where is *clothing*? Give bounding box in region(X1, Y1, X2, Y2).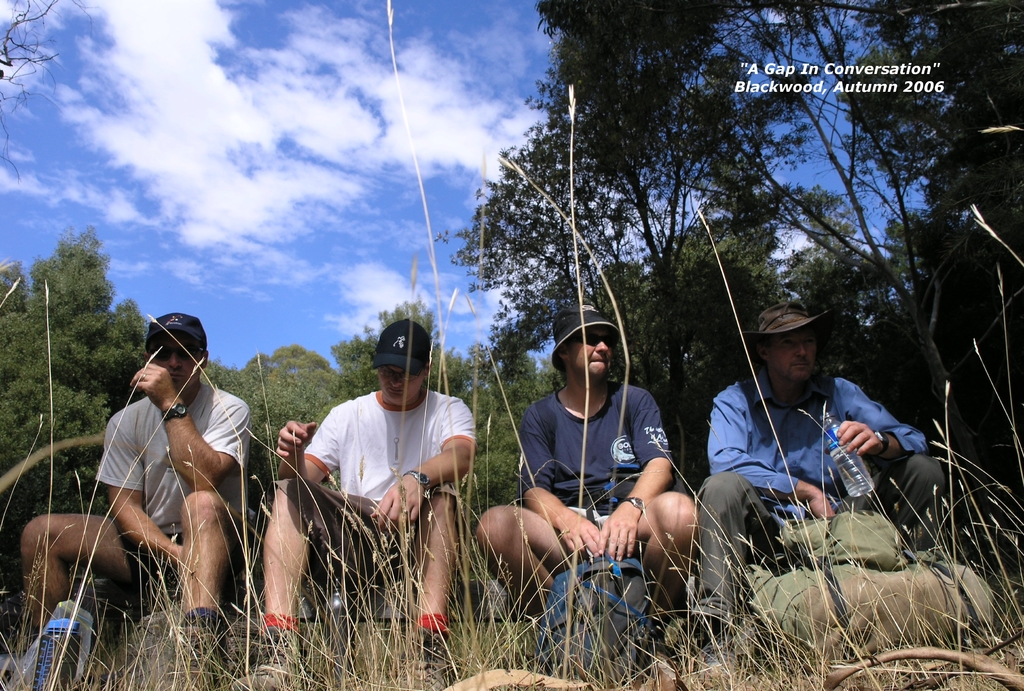
region(512, 338, 689, 607).
